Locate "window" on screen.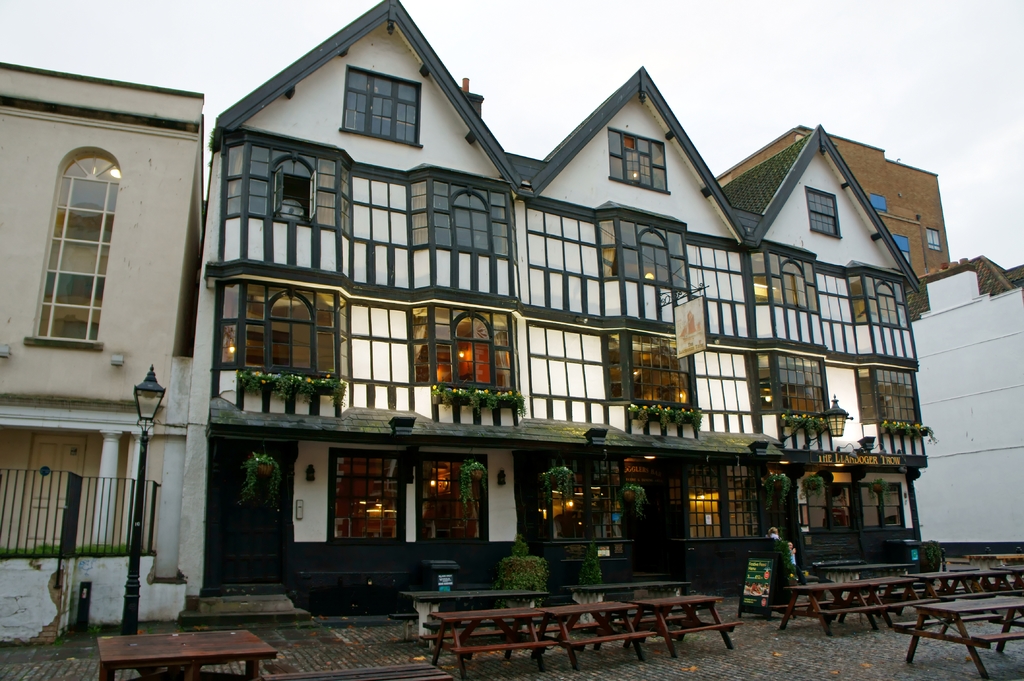
On screen at x1=806 y1=182 x2=844 y2=230.
